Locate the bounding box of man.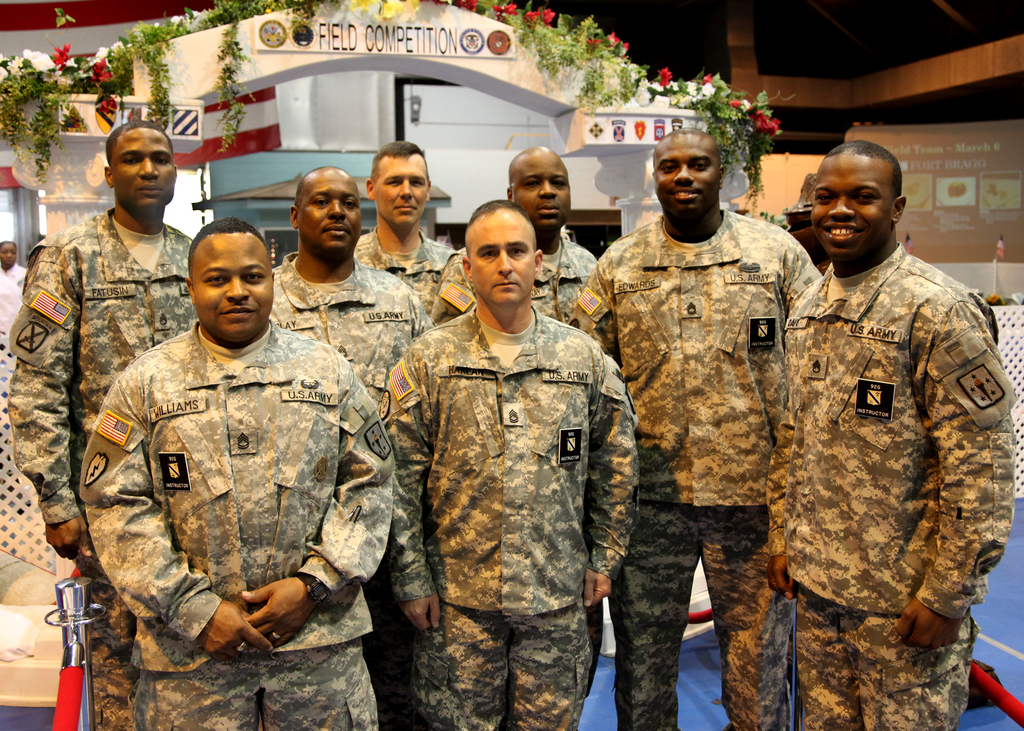
Bounding box: detection(357, 144, 454, 320).
